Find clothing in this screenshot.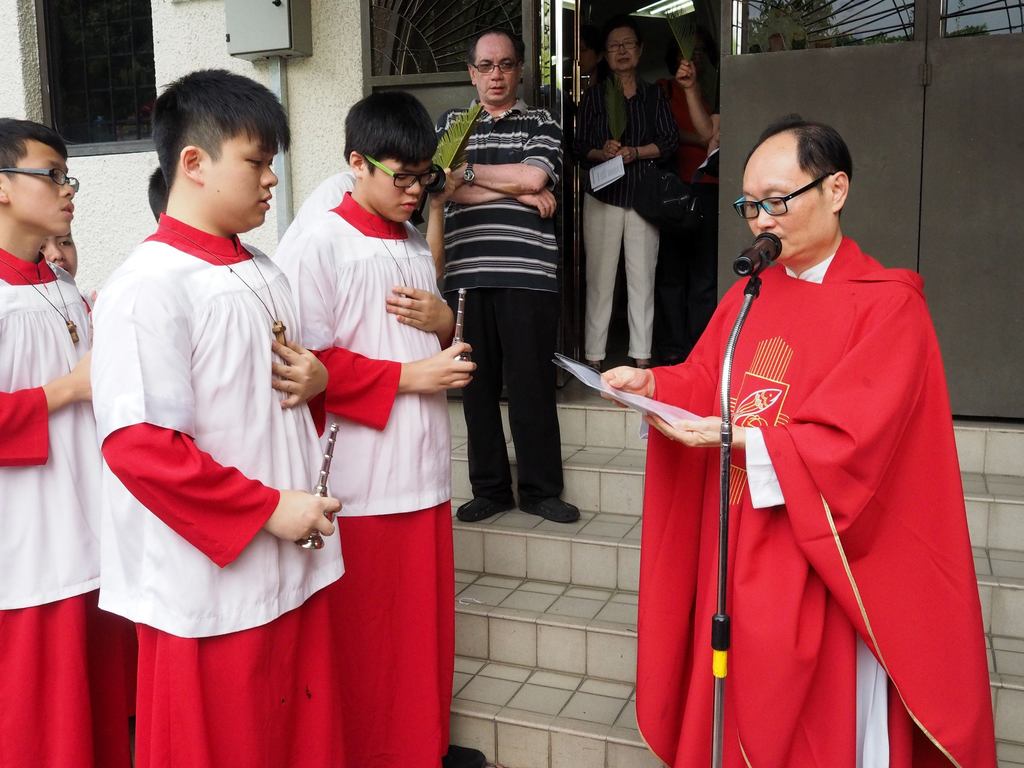
The bounding box for clothing is <region>131, 584, 333, 767</region>.
